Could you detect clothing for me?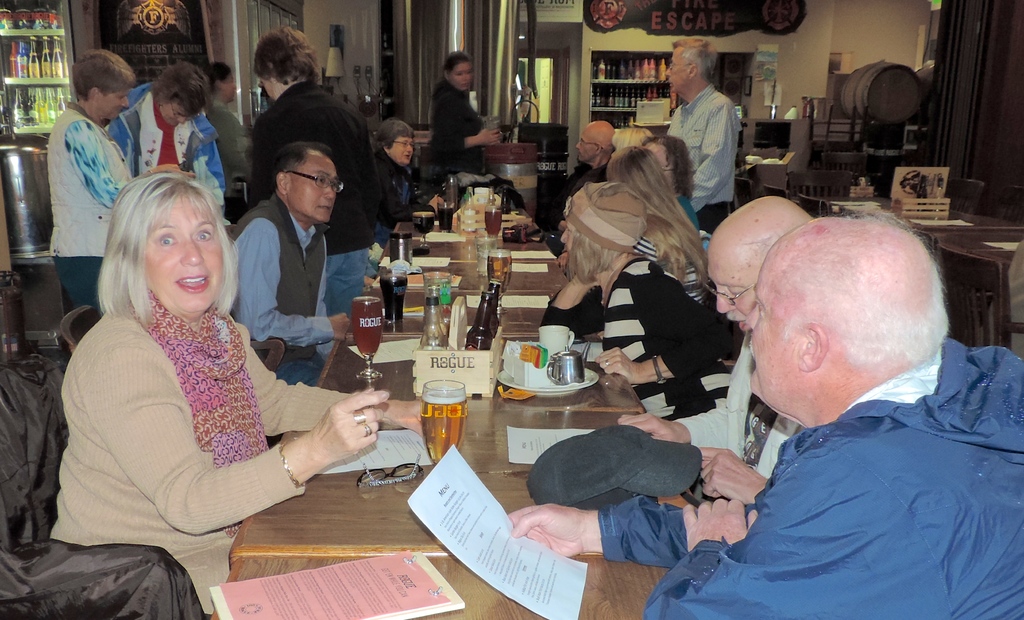
Detection result: left=540, top=256, right=803, bottom=461.
